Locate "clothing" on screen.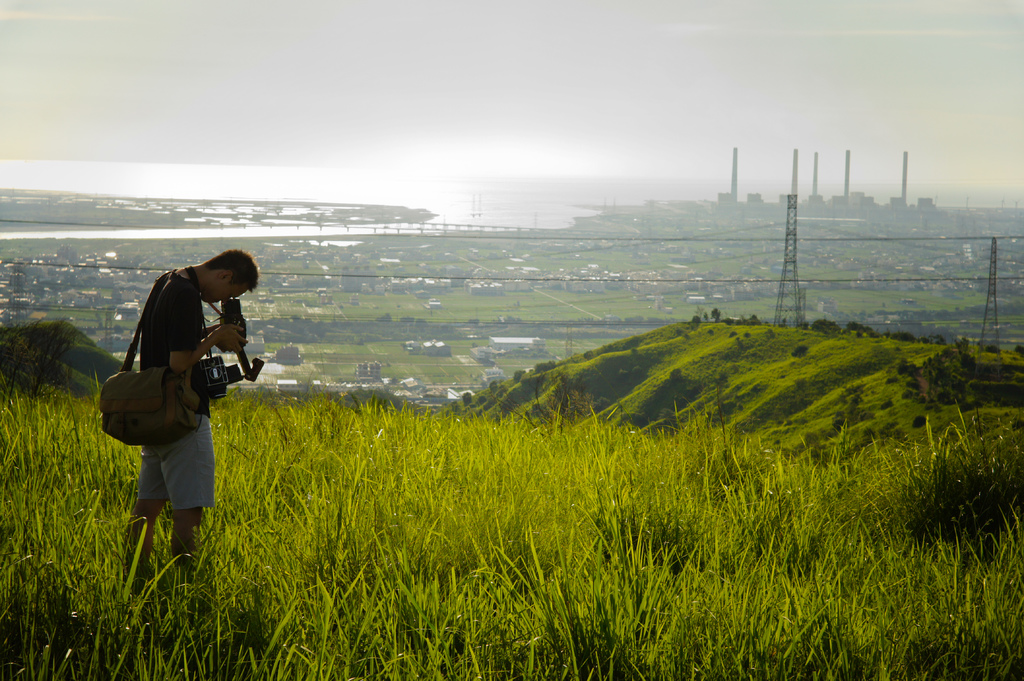
On screen at left=111, top=258, right=258, bottom=506.
